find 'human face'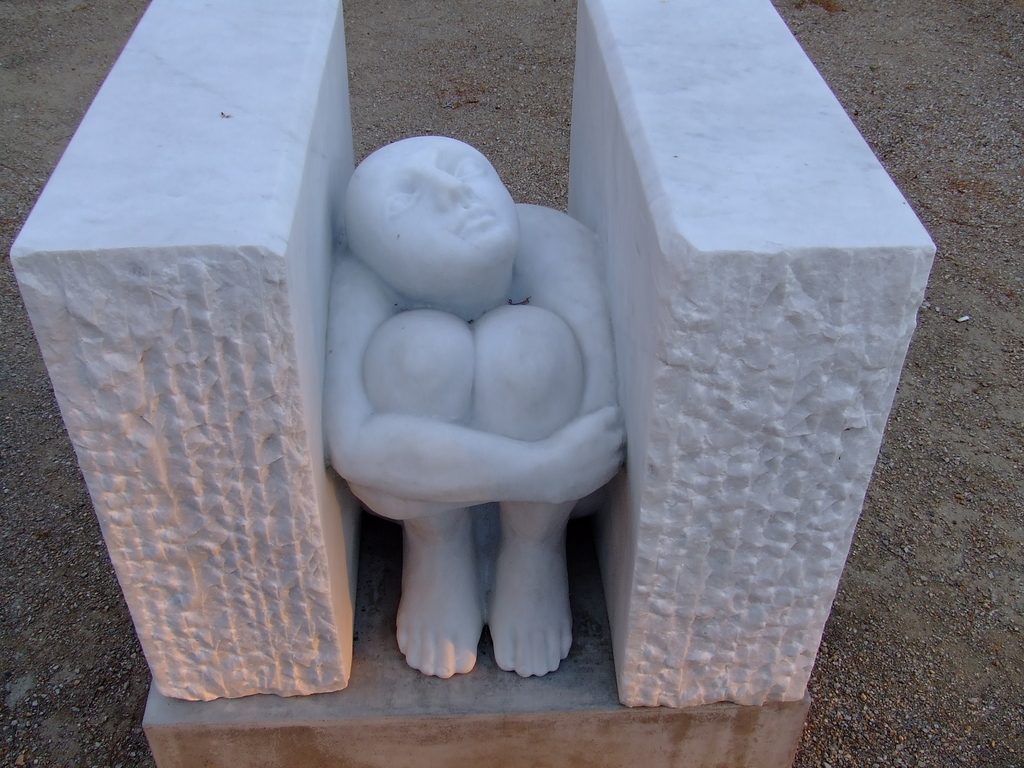
crop(346, 135, 517, 270)
